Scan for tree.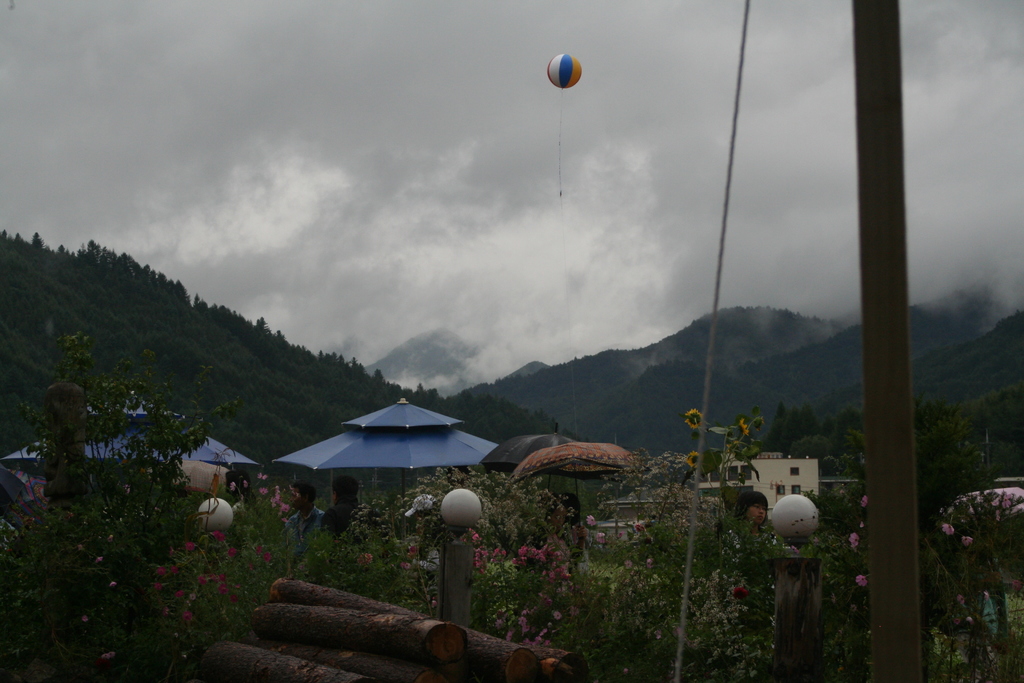
Scan result: bbox(785, 406, 799, 444).
